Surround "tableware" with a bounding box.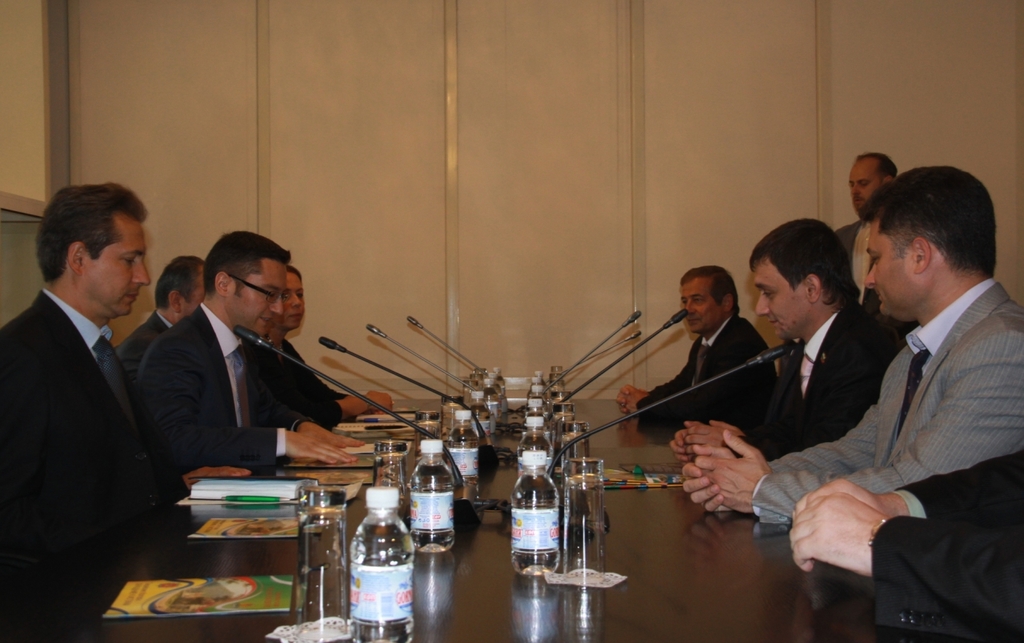
bbox=[286, 485, 350, 642].
